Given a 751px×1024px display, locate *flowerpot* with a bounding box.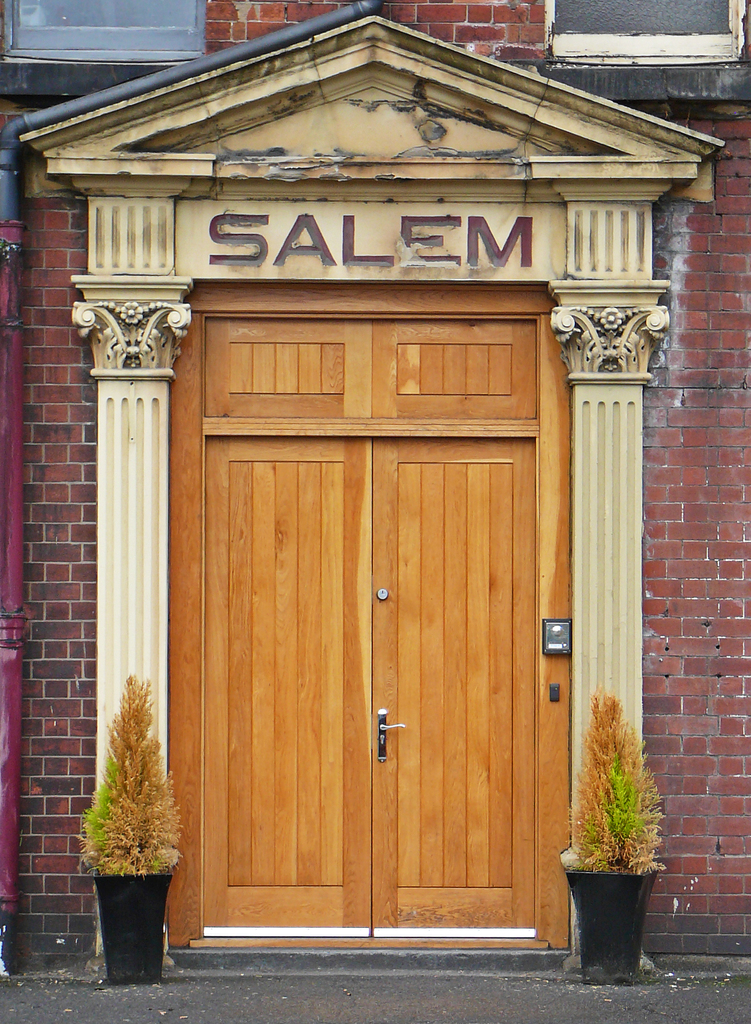
Located: (left=92, top=872, right=172, bottom=977).
